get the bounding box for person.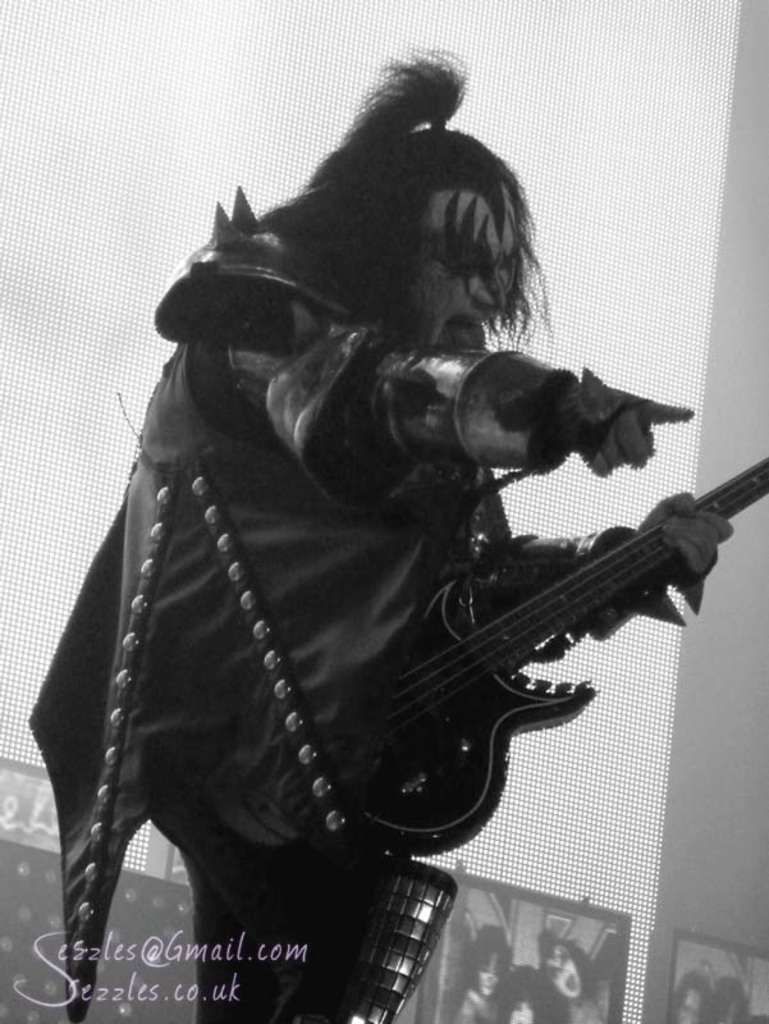
x1=440 y1=914 x2=514 y2=1021.
